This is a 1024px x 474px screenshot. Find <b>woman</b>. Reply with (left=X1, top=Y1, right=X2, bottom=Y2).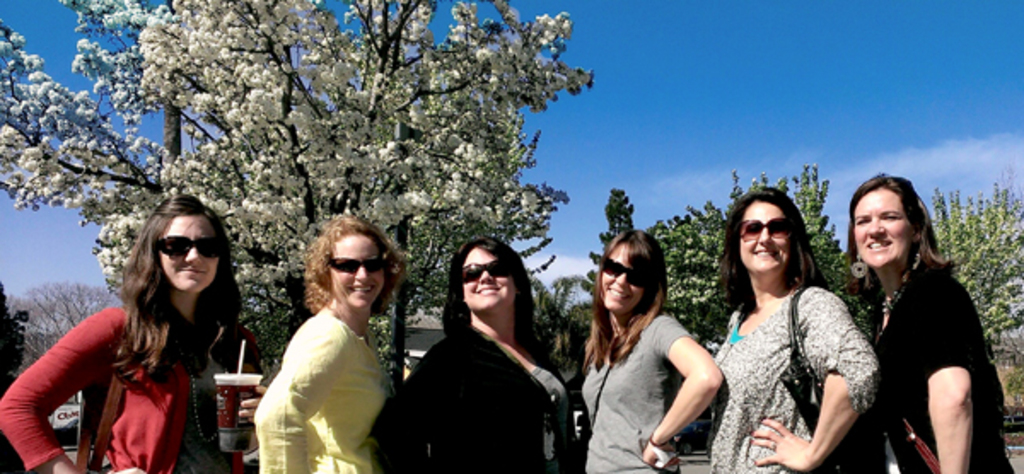
(left=0, top=194, right=236, bottom=472).
